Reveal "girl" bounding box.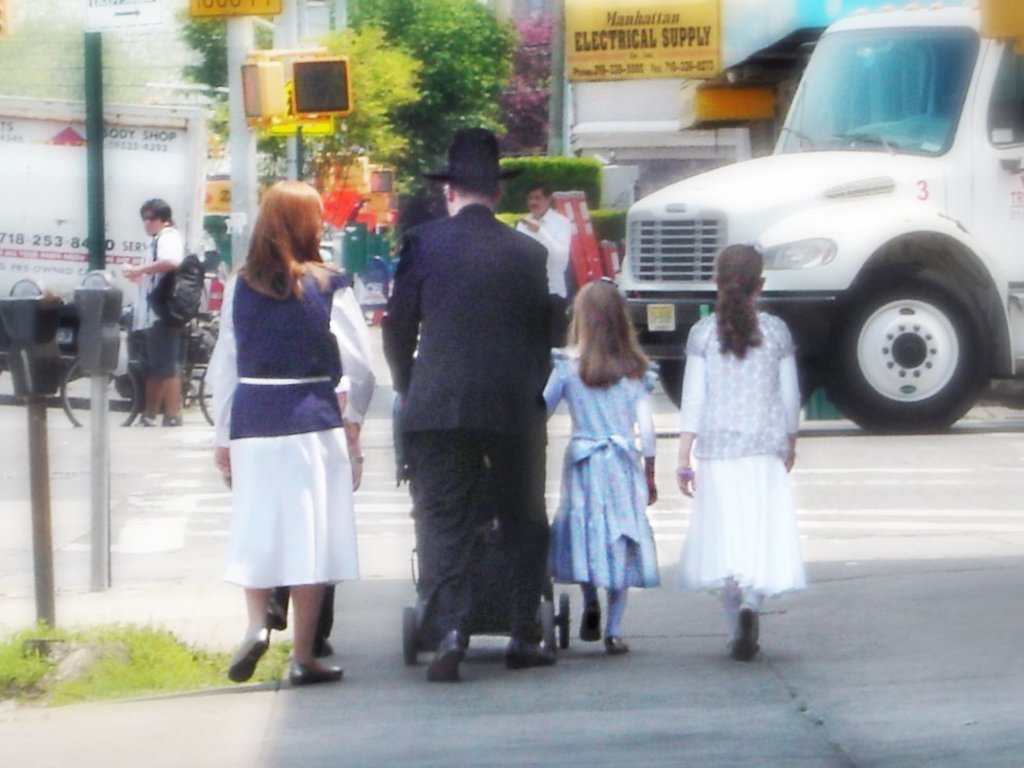
Revealed: 540, 269, 662, 633.
